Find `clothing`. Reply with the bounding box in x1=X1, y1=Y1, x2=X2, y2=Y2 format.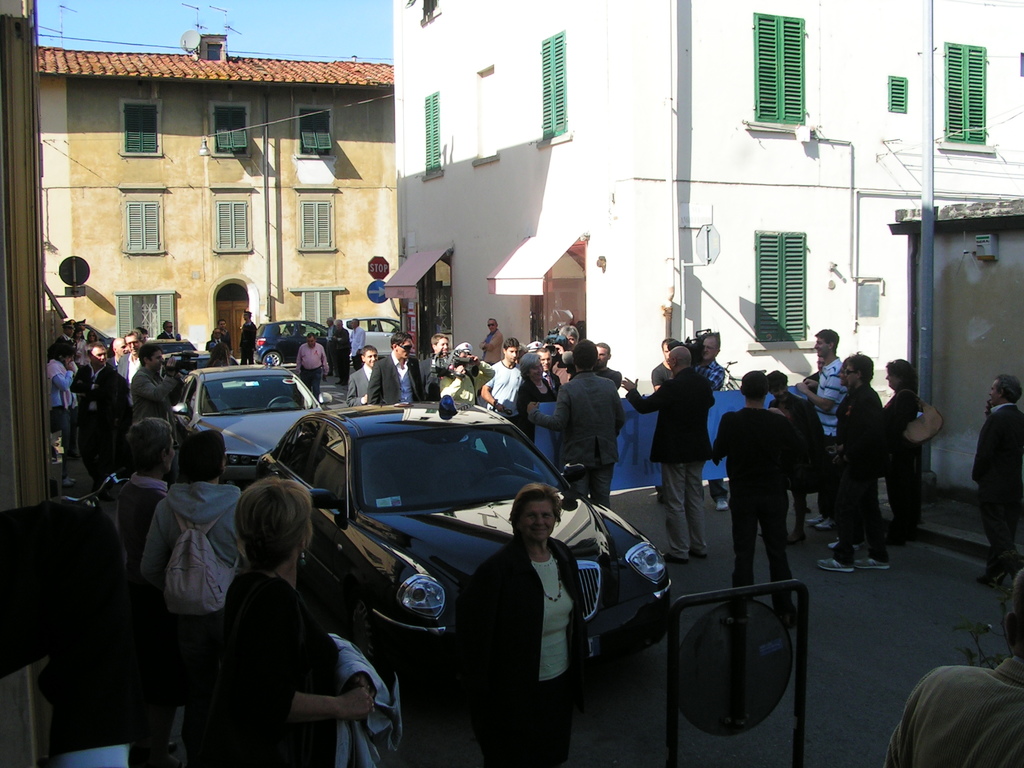
x1=593, y1=368, x2=625, y2=381.
